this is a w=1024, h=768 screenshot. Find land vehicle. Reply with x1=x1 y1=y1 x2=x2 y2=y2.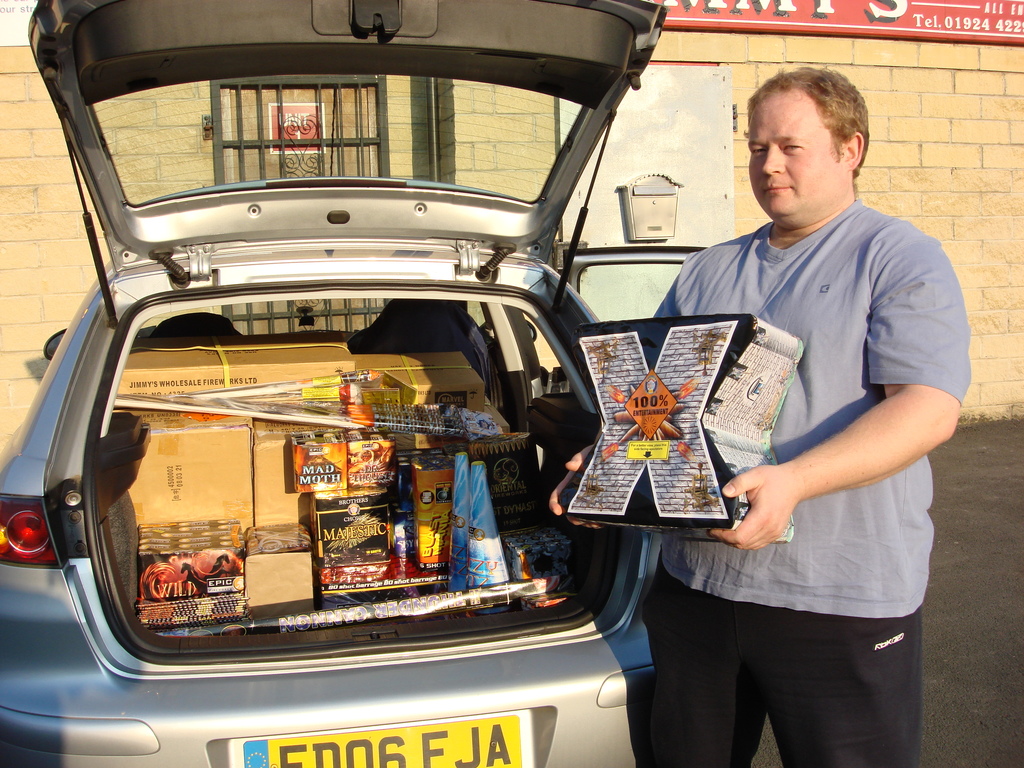
x1=0 y1=0 x2=708 y2=767.
